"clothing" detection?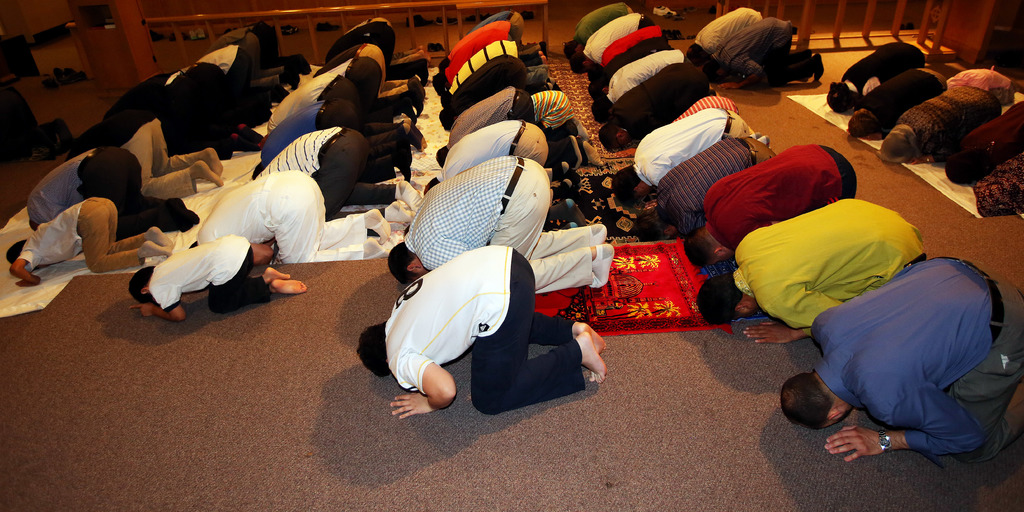
(96, 92, 218, 157)
